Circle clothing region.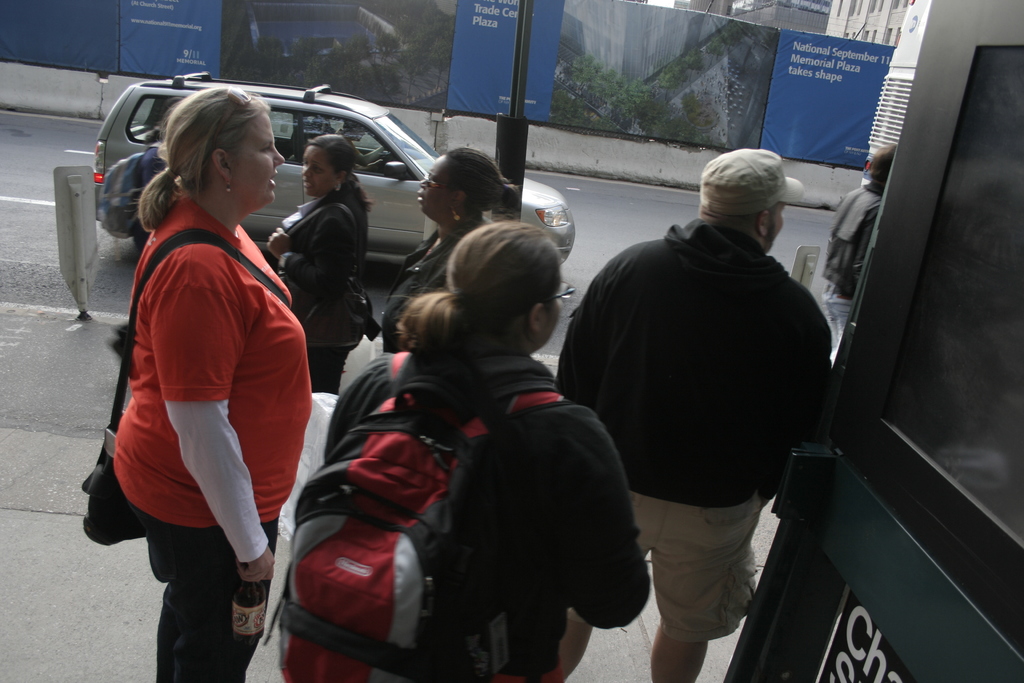
Region: (380, 208, 496, 354).
